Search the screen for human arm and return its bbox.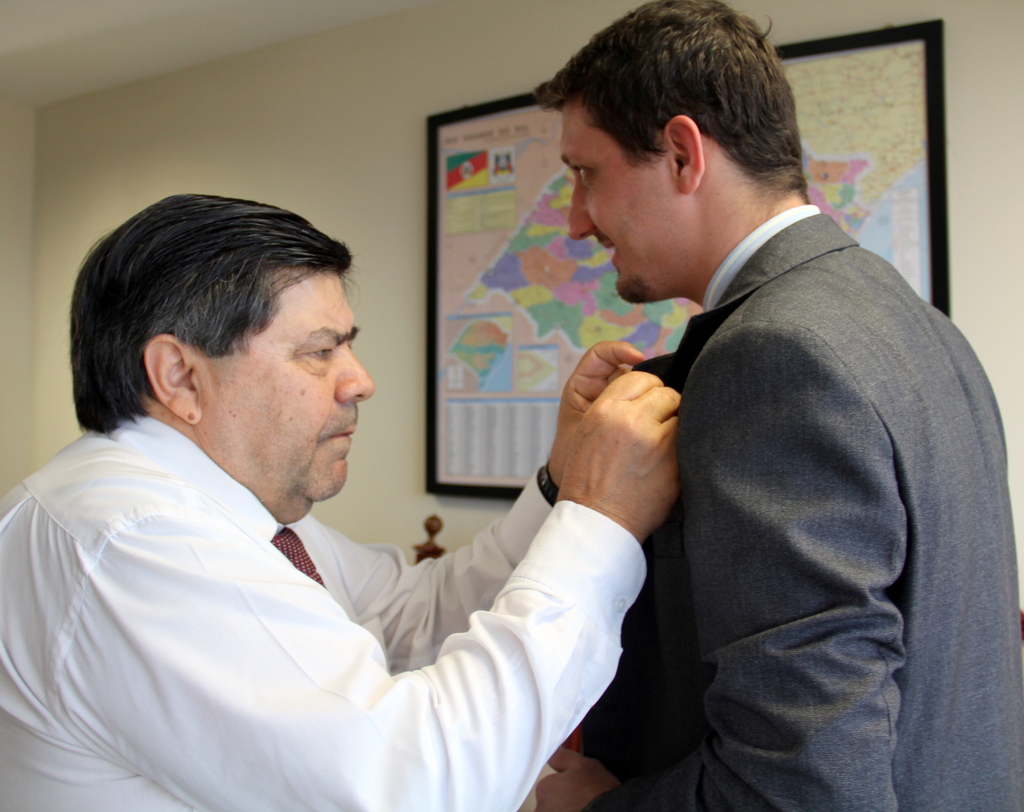
Found: region(531, 326, 906, 811).
